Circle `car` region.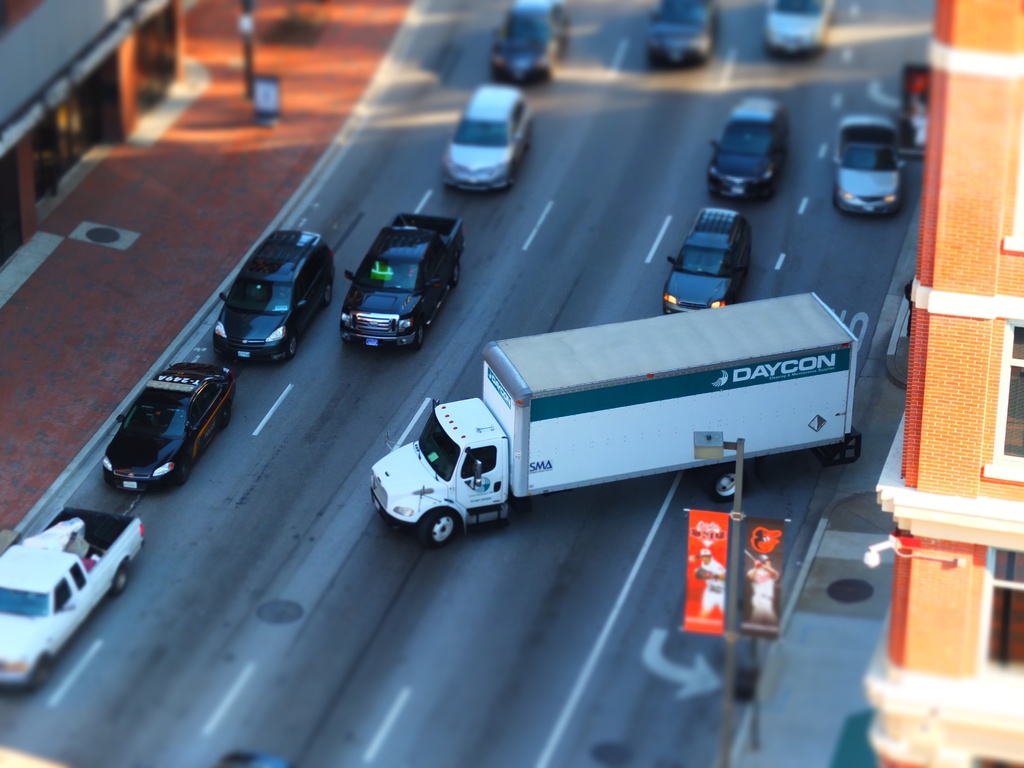
Region: 764:0:840:47.
